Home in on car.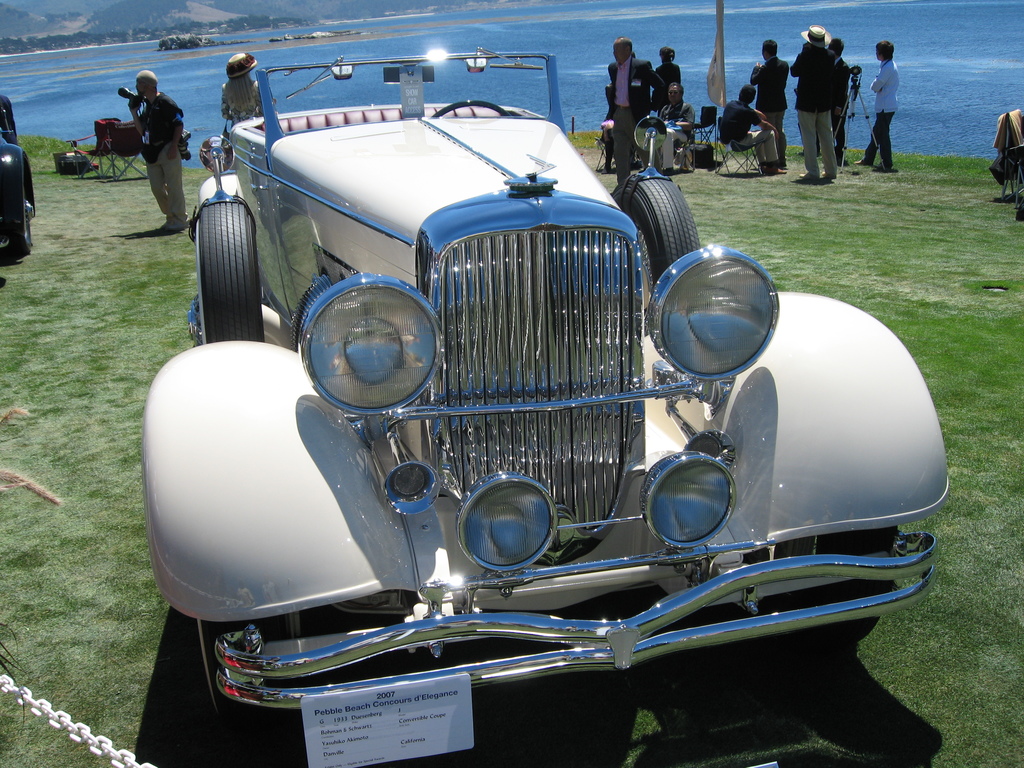
Homed in at 0 93 35 263.
